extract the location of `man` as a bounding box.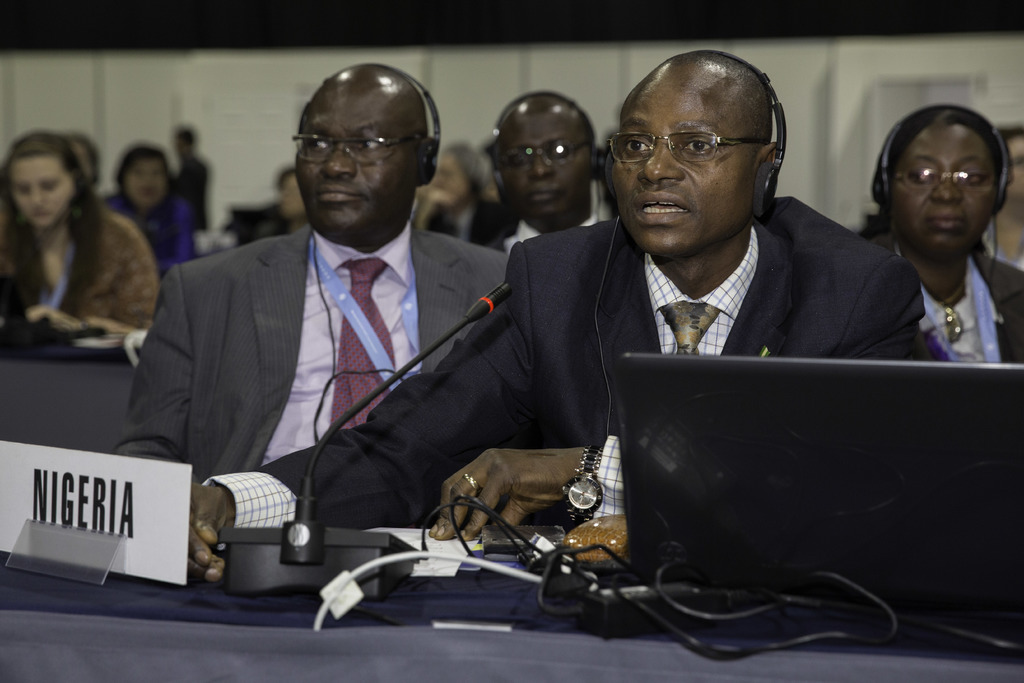
{"x1": 479, "y1": 93, "x2": 624, "y2": 252}.
